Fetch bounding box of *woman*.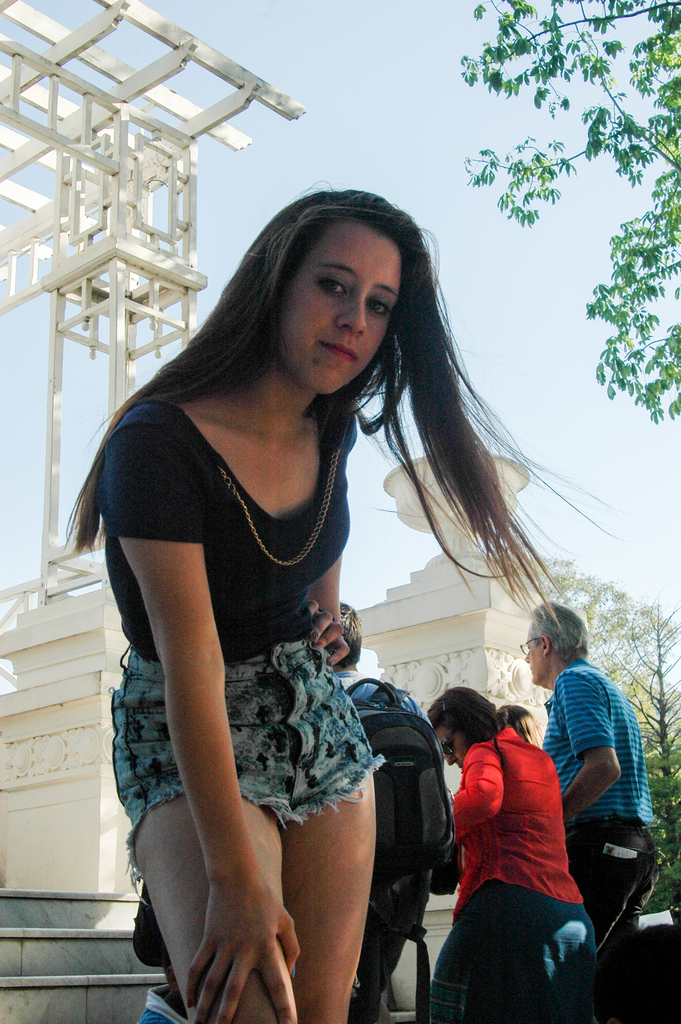
Bbox: 427, 681, 582, 1023.
